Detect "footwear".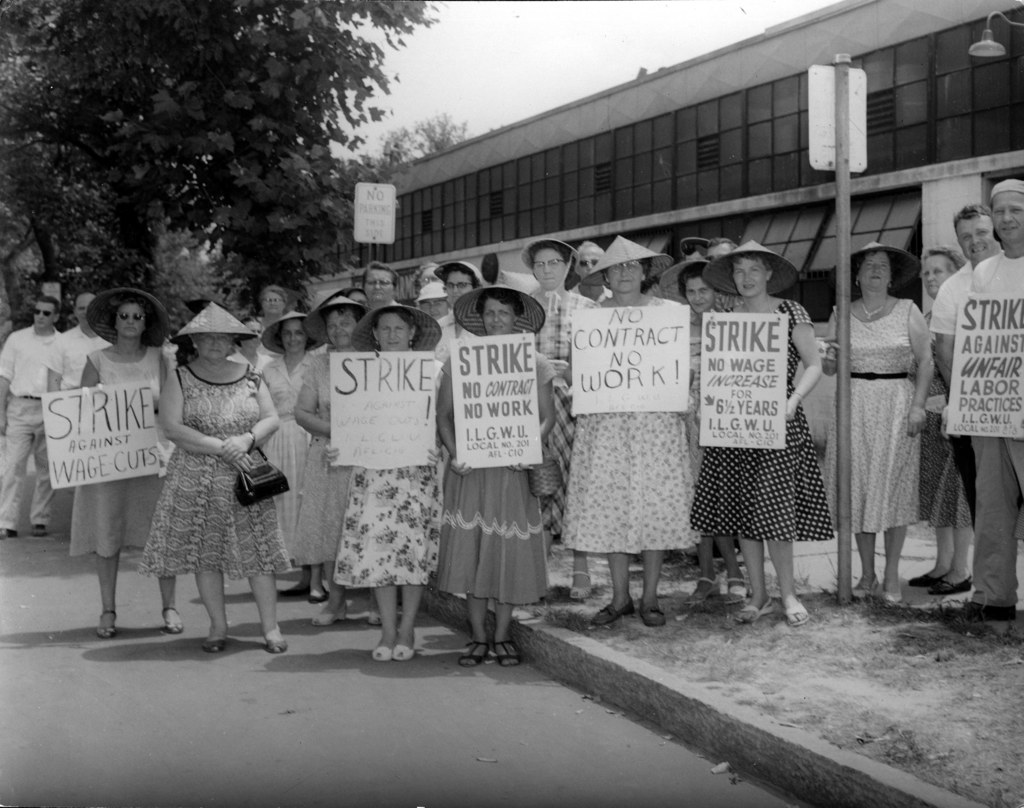
Detected at select_region(731, 594, 777, 626).
